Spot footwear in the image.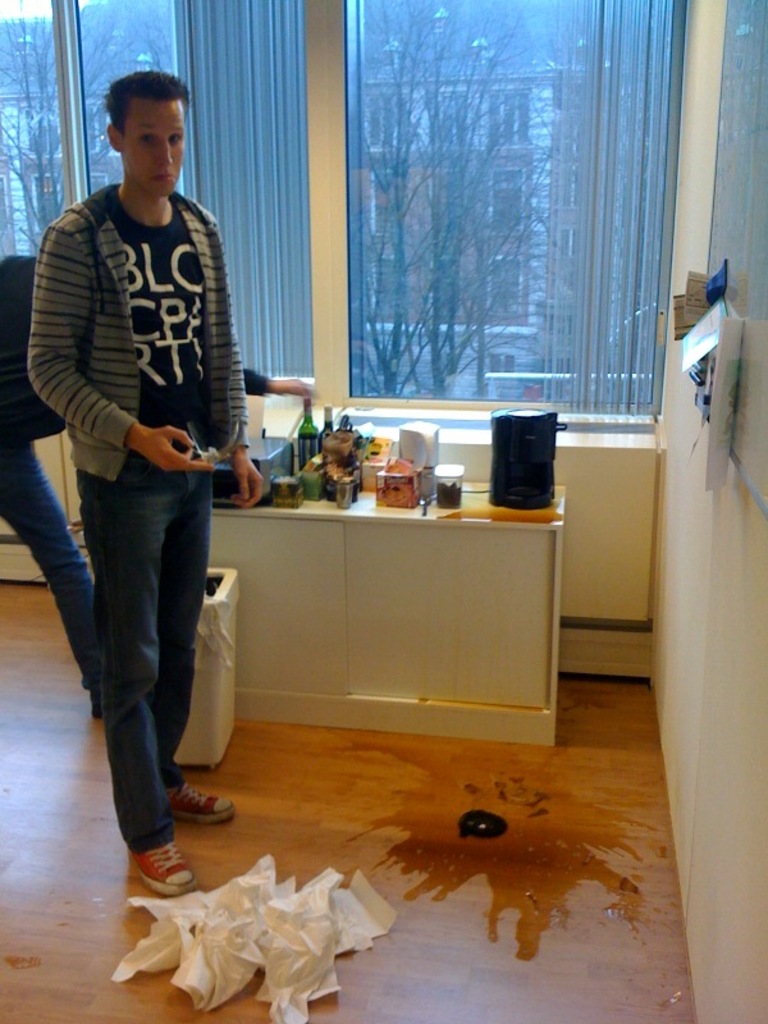
footwear found at [x1=157, y1=783, x2=239, y2=827].
